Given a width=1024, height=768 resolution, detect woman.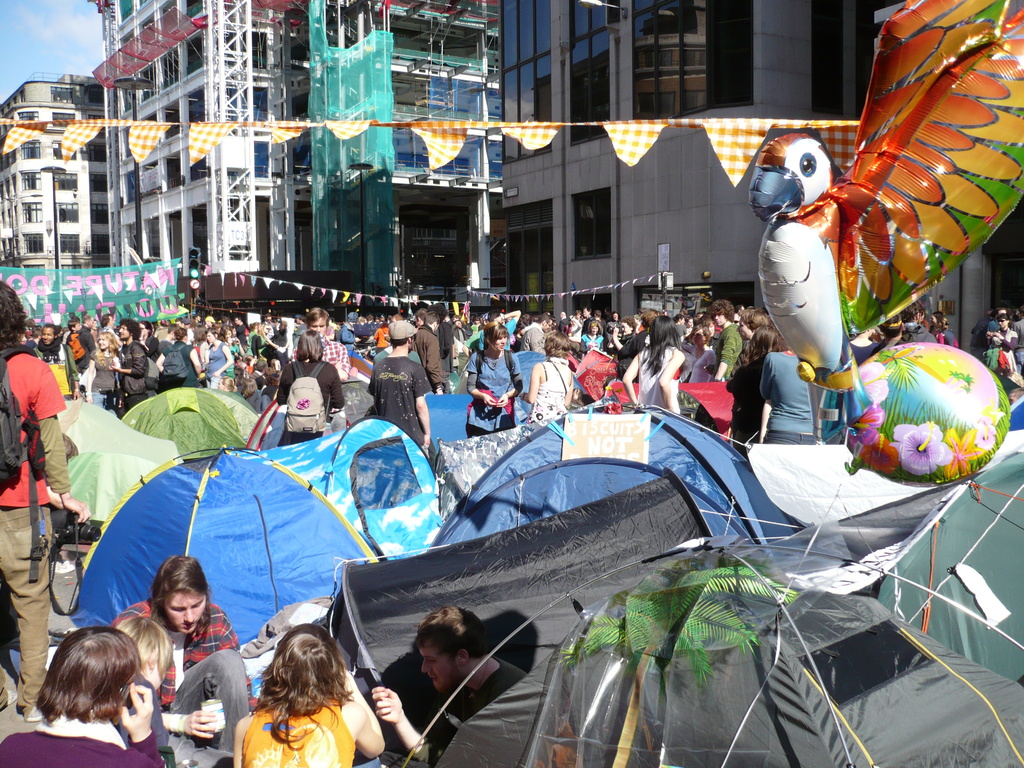
rect(0, 631, 168, 767).
